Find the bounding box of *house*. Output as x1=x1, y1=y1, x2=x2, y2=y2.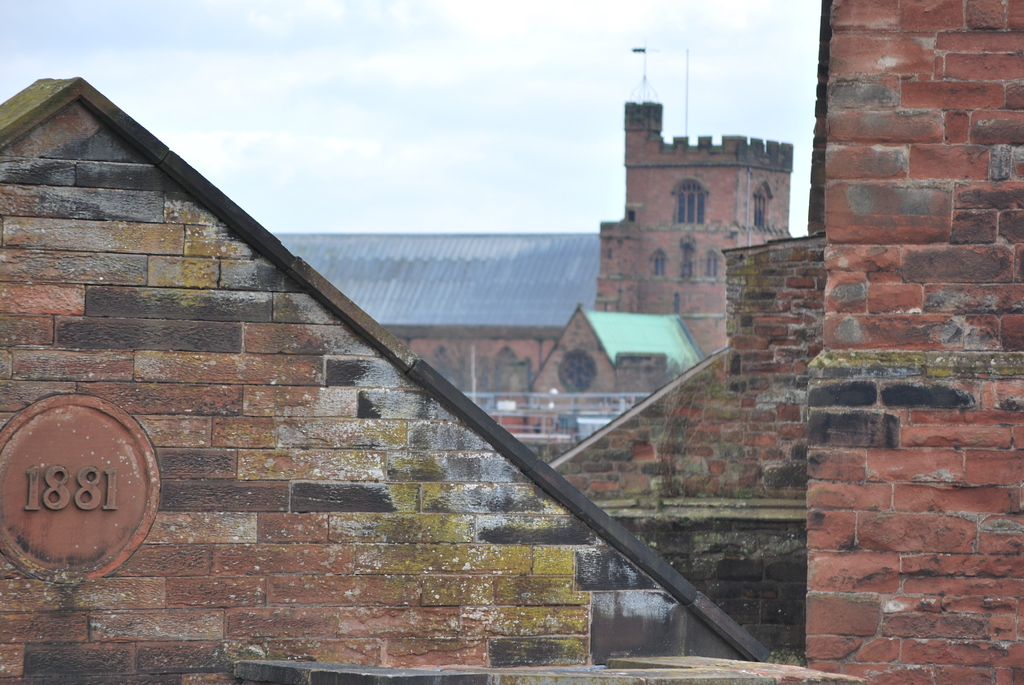
x1=266, y1=230, x2=710, y2=471.
